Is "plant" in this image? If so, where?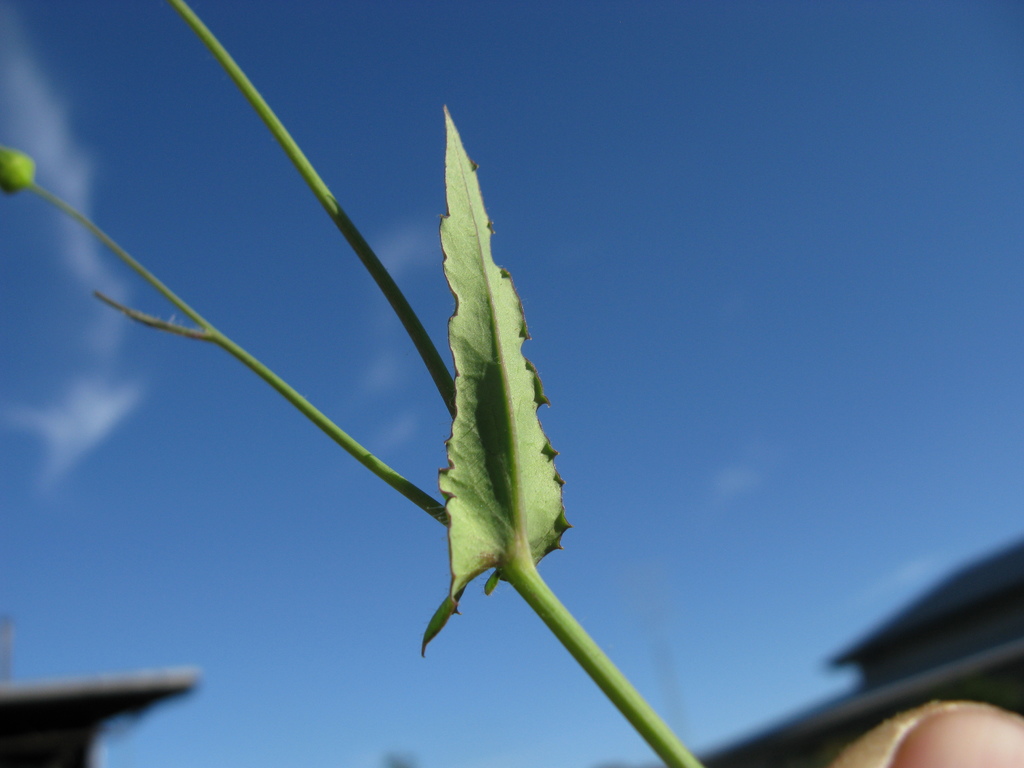
Yes, at bbox=(44, 0, 713, 767).
